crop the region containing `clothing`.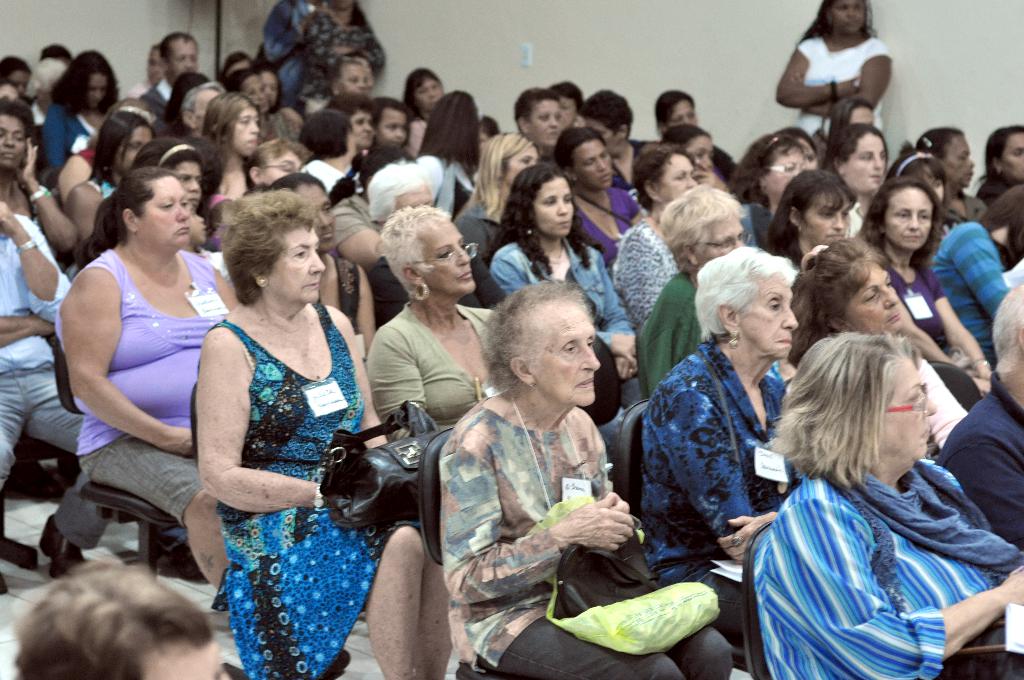
Crop region: [left=493, top=235, right=639, bottom=351].
